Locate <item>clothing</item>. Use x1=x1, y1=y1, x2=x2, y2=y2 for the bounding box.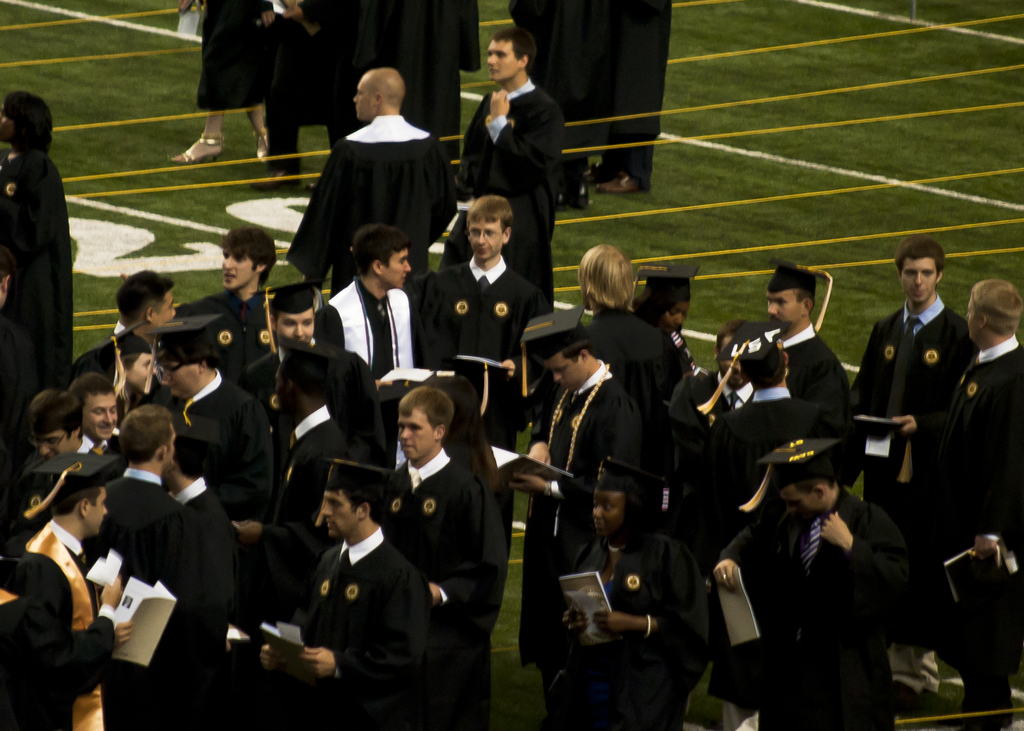
x1=0, y1=506, x2=122, y2=730.
